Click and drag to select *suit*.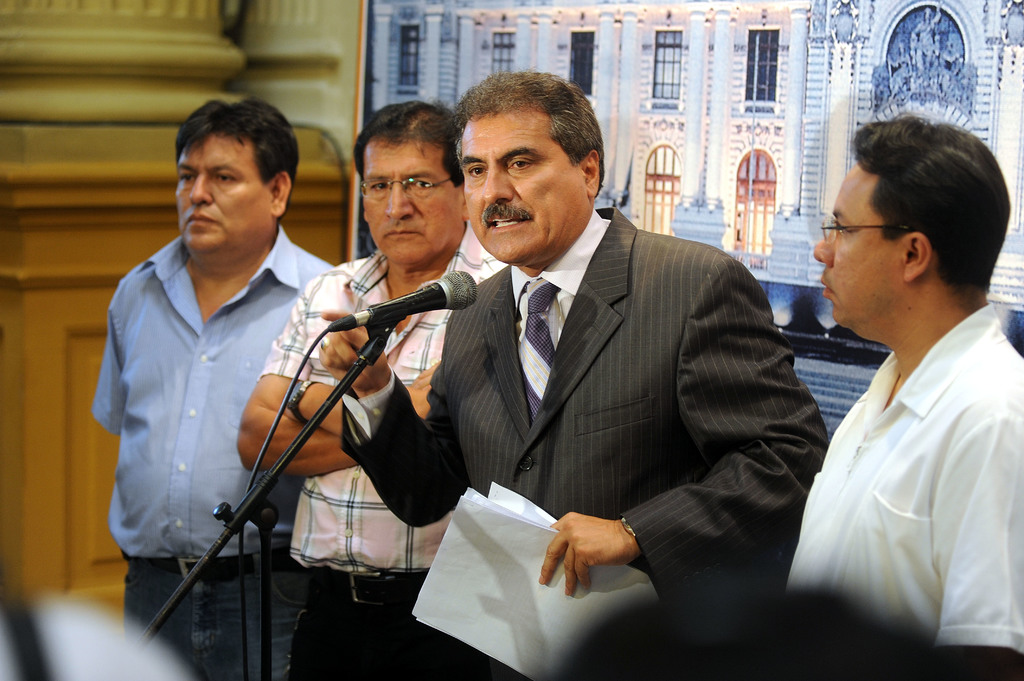
Selection: BBox(338, 202, 828, 678).
